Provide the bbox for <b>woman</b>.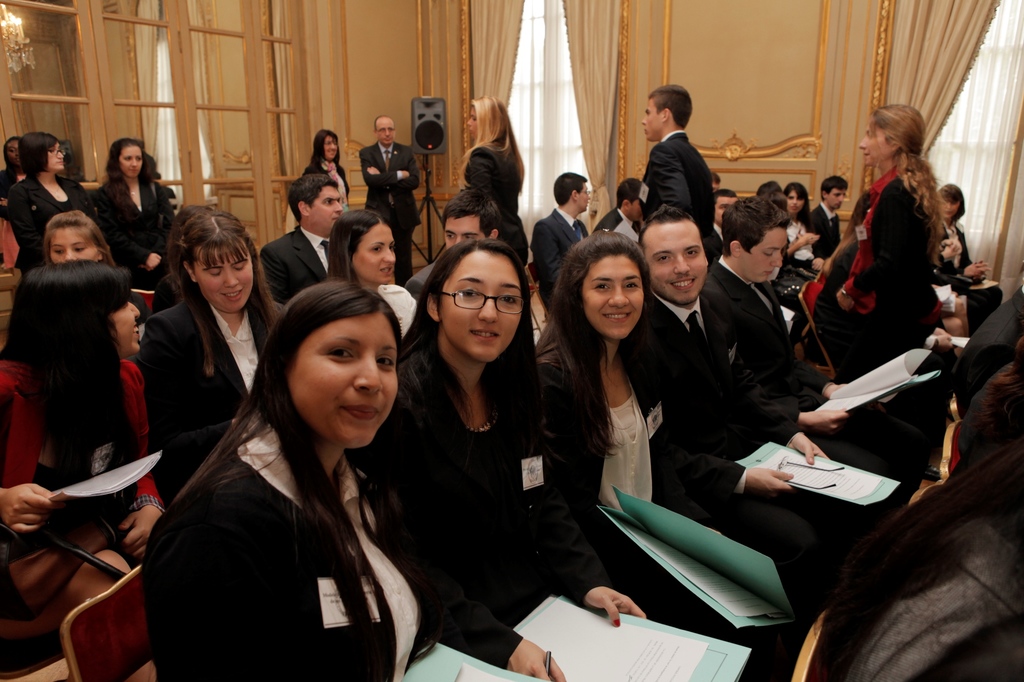
[left=0, top=262, right=168, bottom=623].
